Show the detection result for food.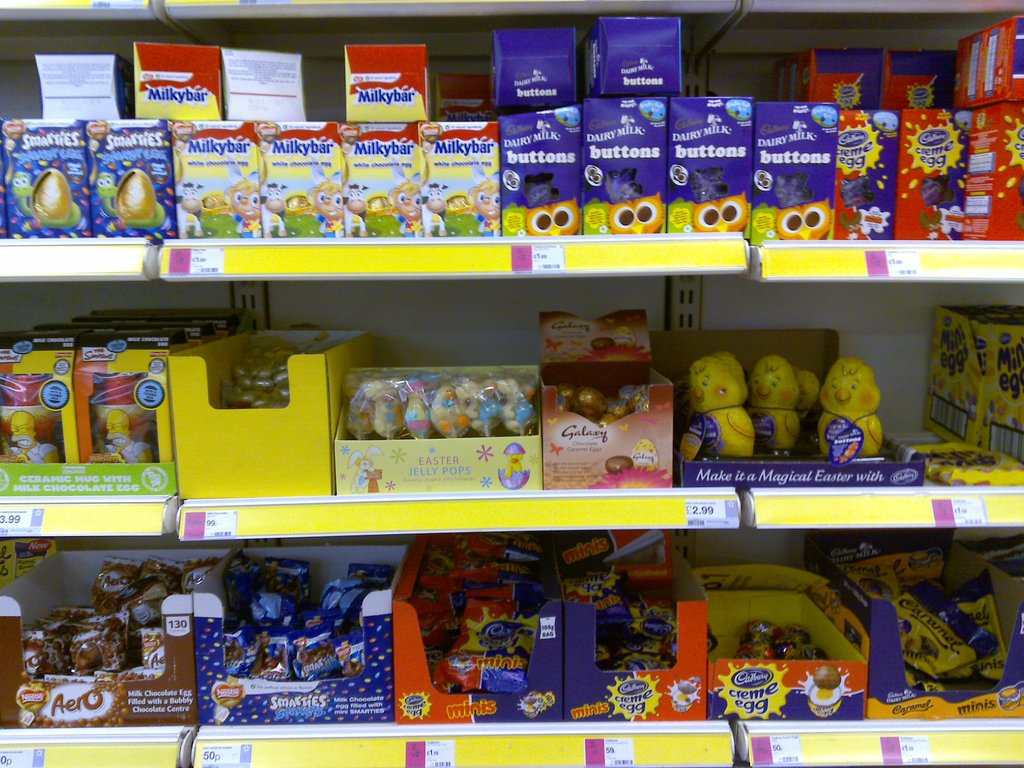
[333,352,534,470].
